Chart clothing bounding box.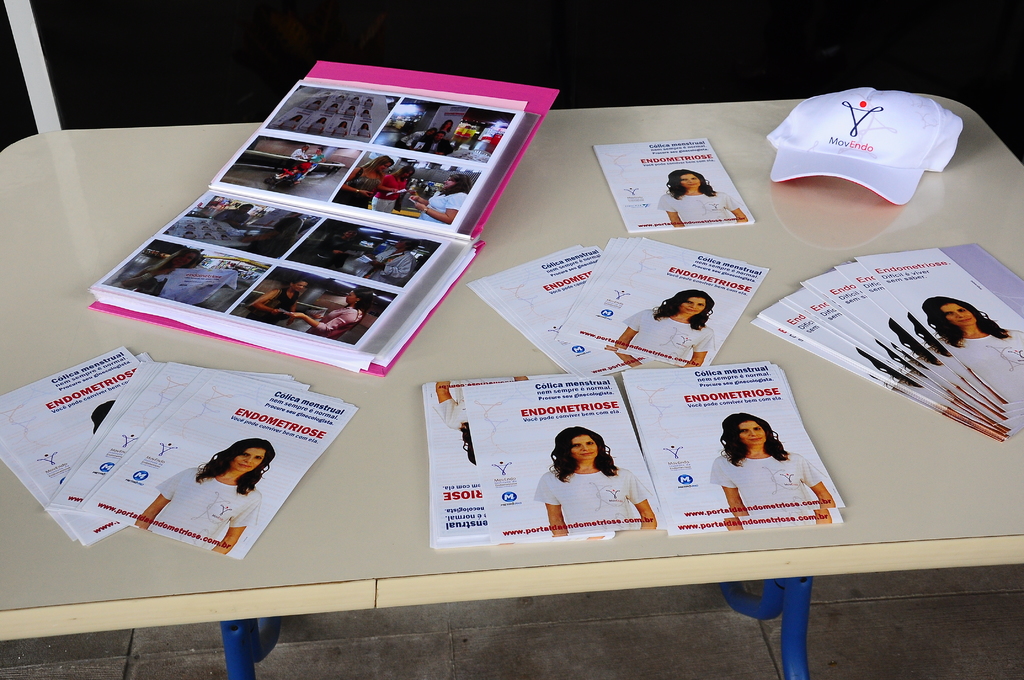
Charted: 346 167 378 208.
